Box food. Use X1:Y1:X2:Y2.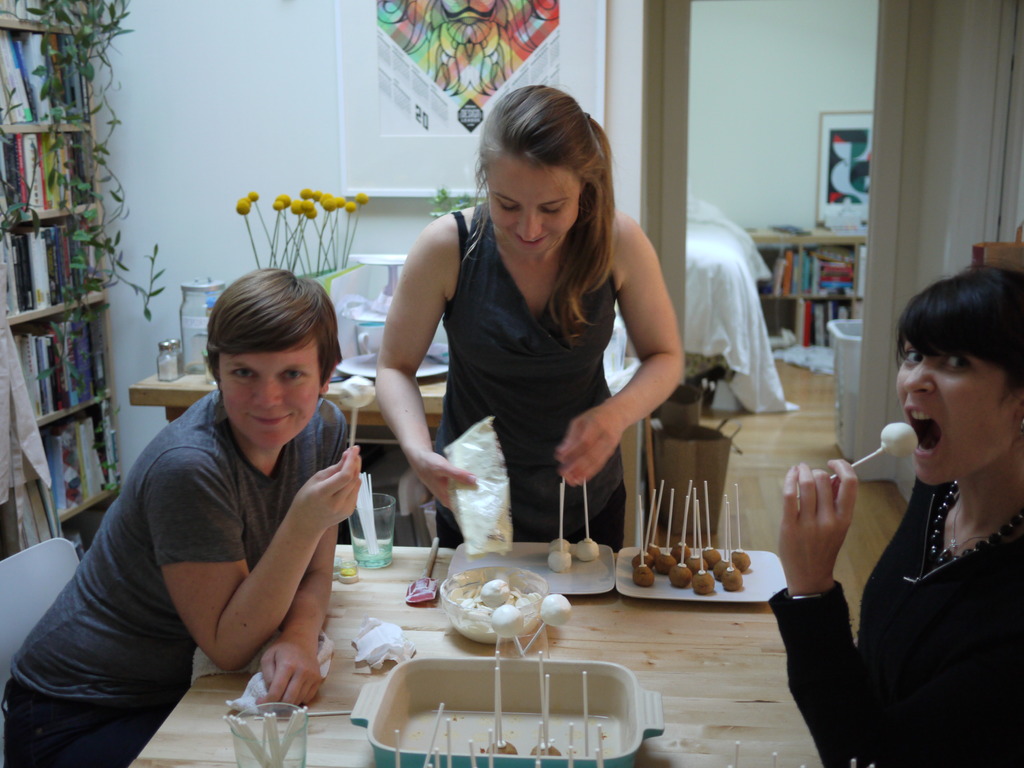
547:539:576:552.
